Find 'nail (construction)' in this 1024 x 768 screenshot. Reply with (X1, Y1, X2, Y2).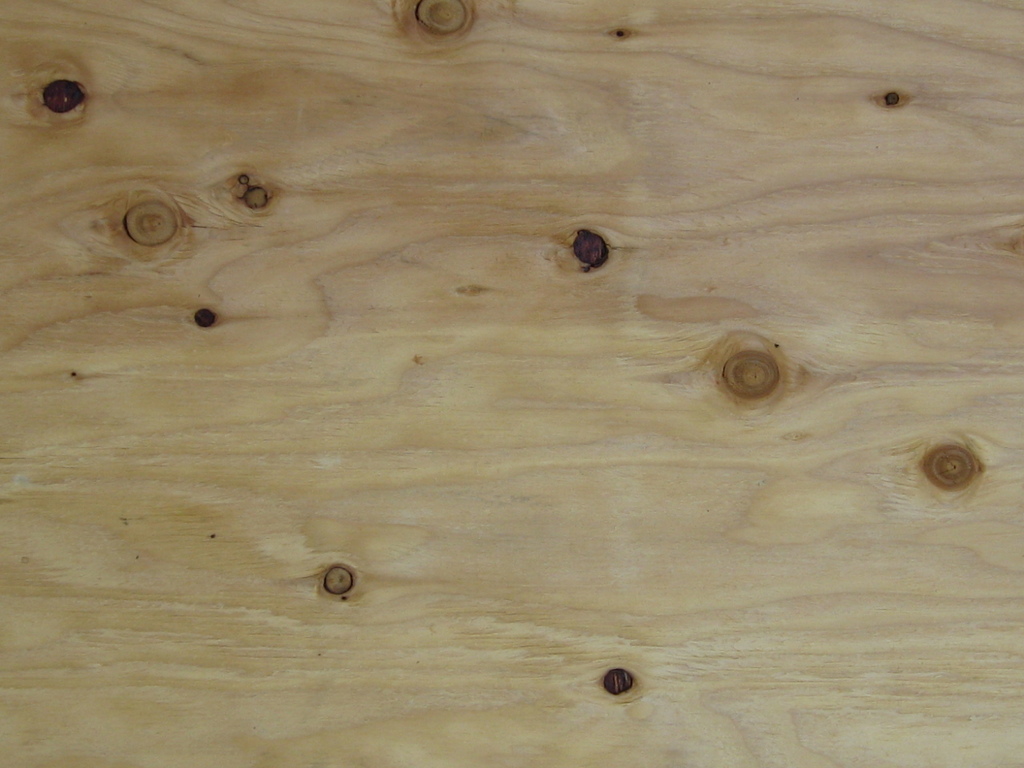
(607, 666, 637, 696).
